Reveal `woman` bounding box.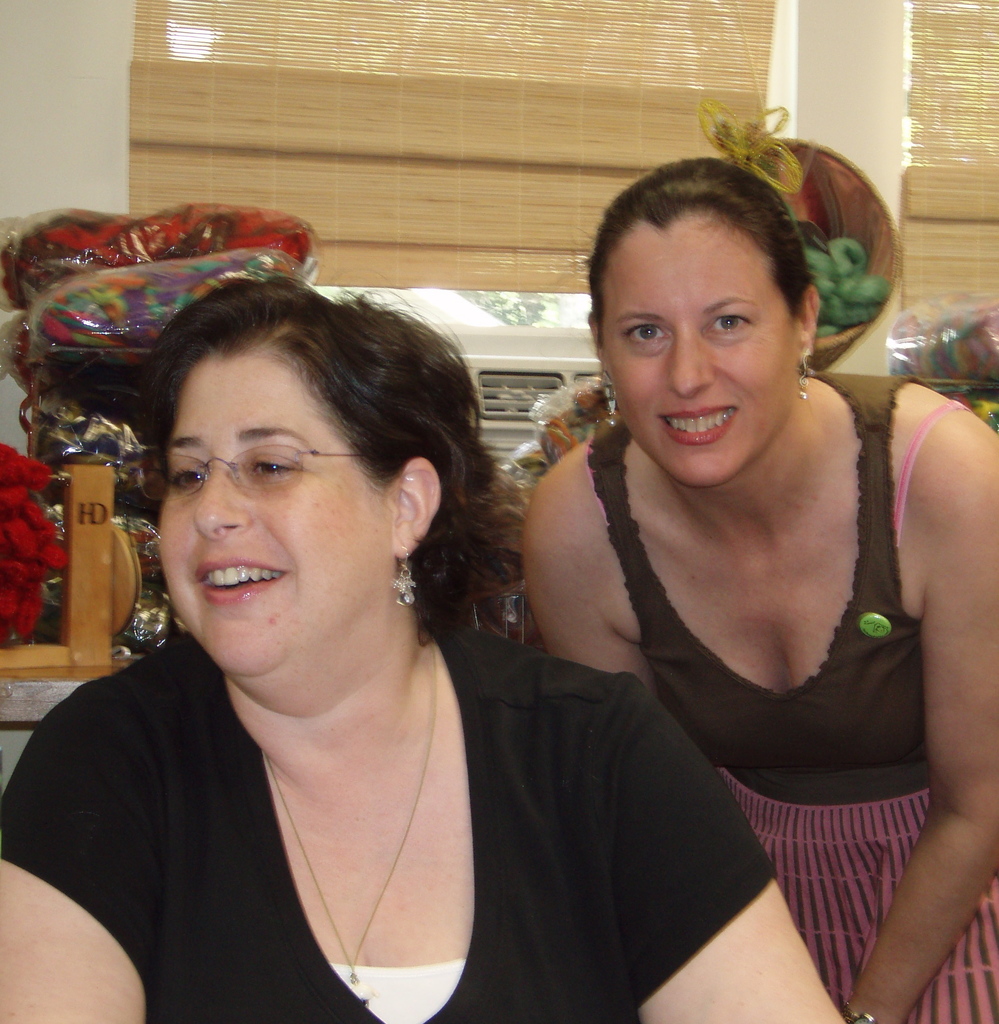
Revealed: [x1=520, y1=154, x2=998, y2=1023].
